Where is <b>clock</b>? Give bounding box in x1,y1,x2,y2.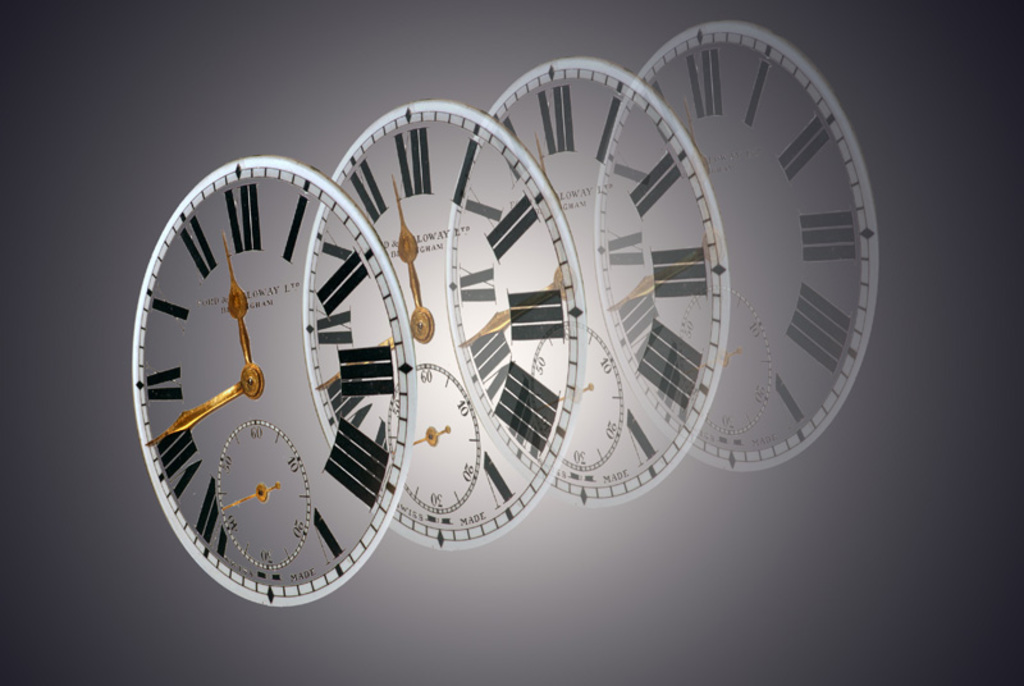
129,150,412,605.
